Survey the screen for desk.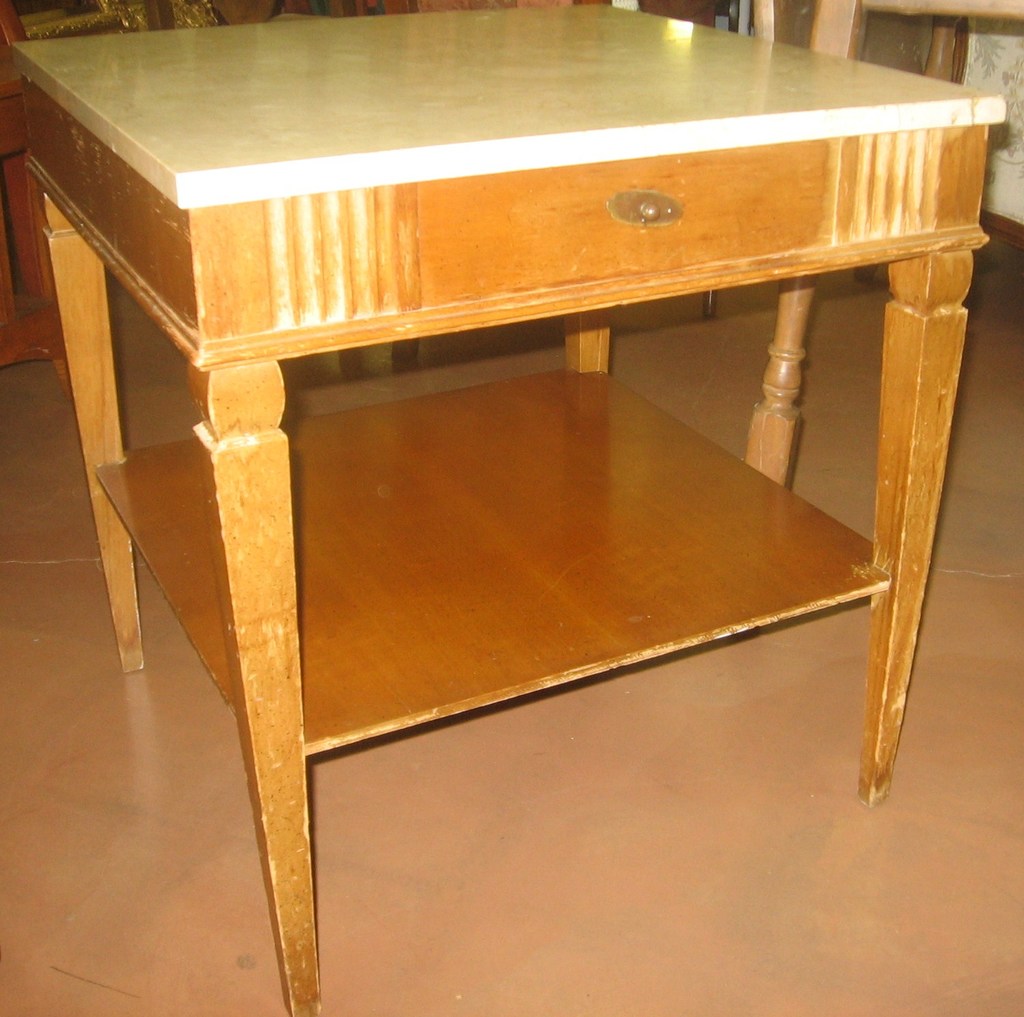
Survey found: [left=50, top=0, right=984, bottom=991].
